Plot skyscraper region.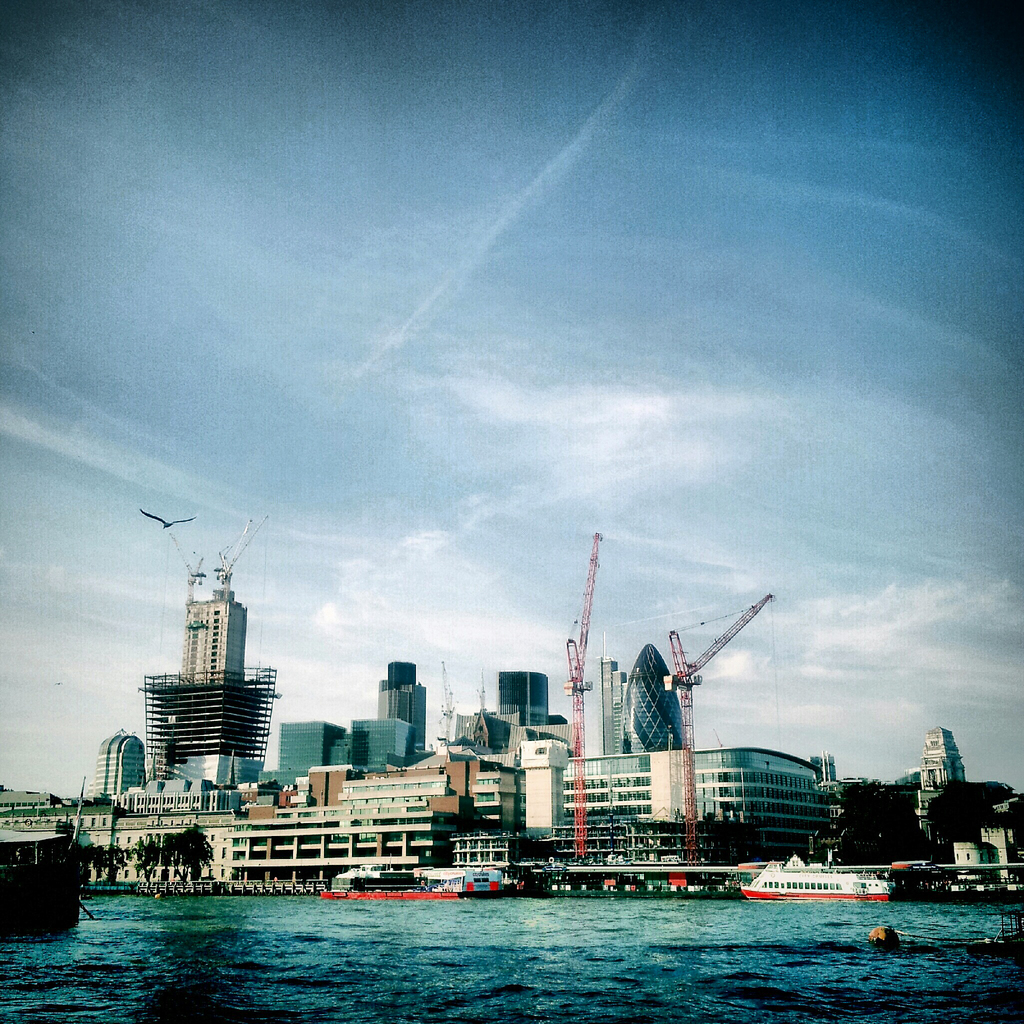
Plotted at [608, 634, 691, 764].
